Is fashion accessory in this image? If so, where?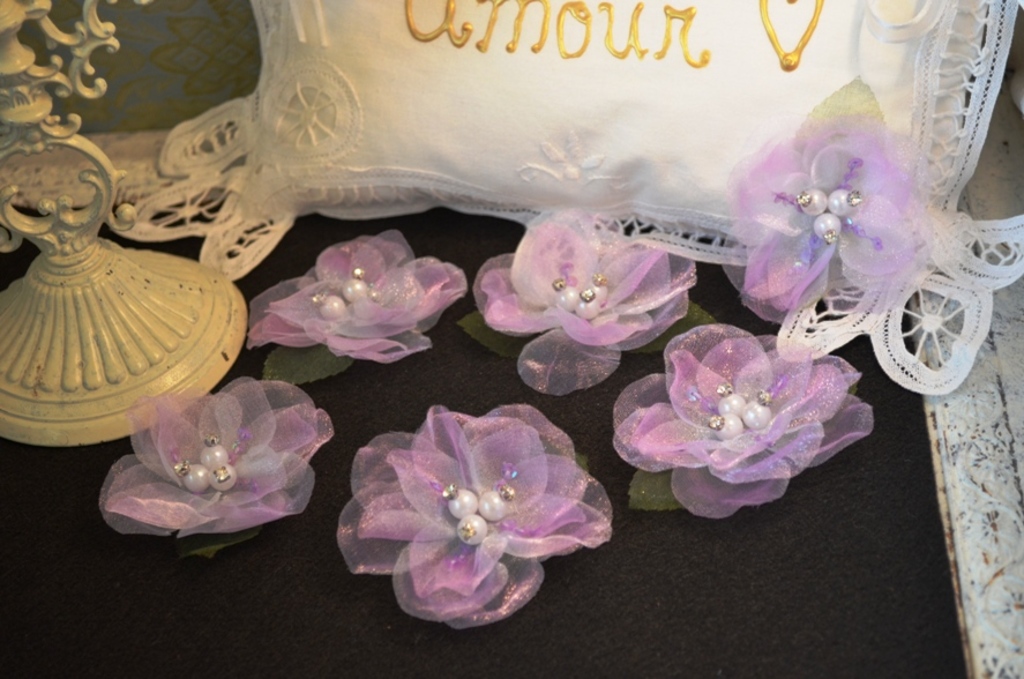
Yes, at x1=717 y1=77 x2=949 y2=329.
